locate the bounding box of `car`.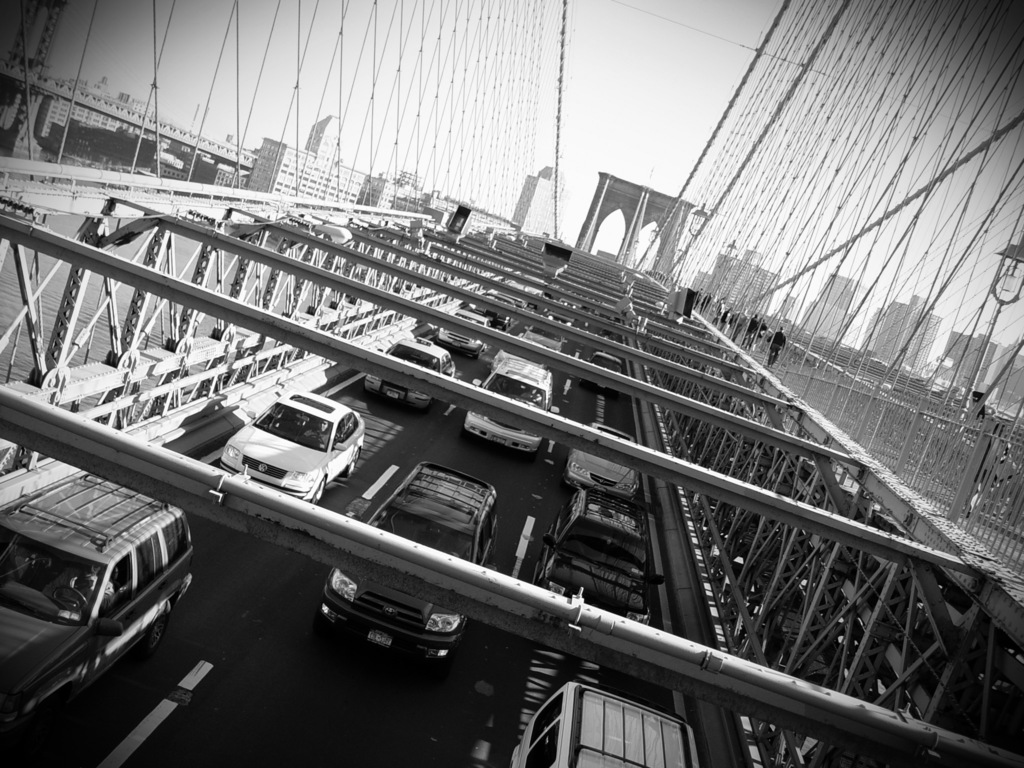
Bounding box: region(508, 676, 703, 767).
